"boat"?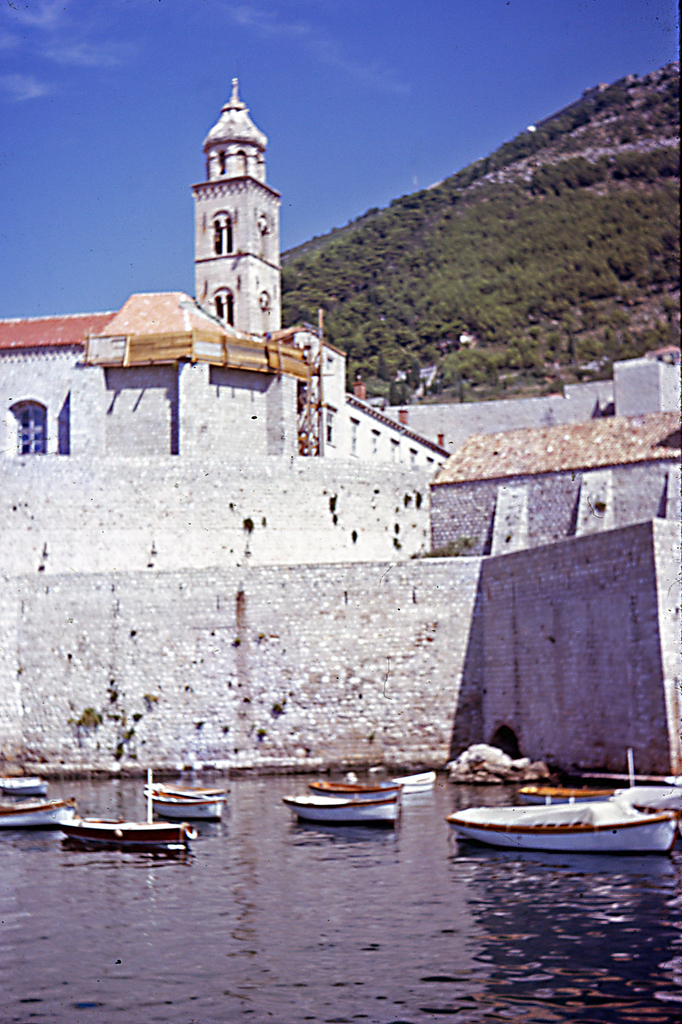
[69, 801, 198, 850]
